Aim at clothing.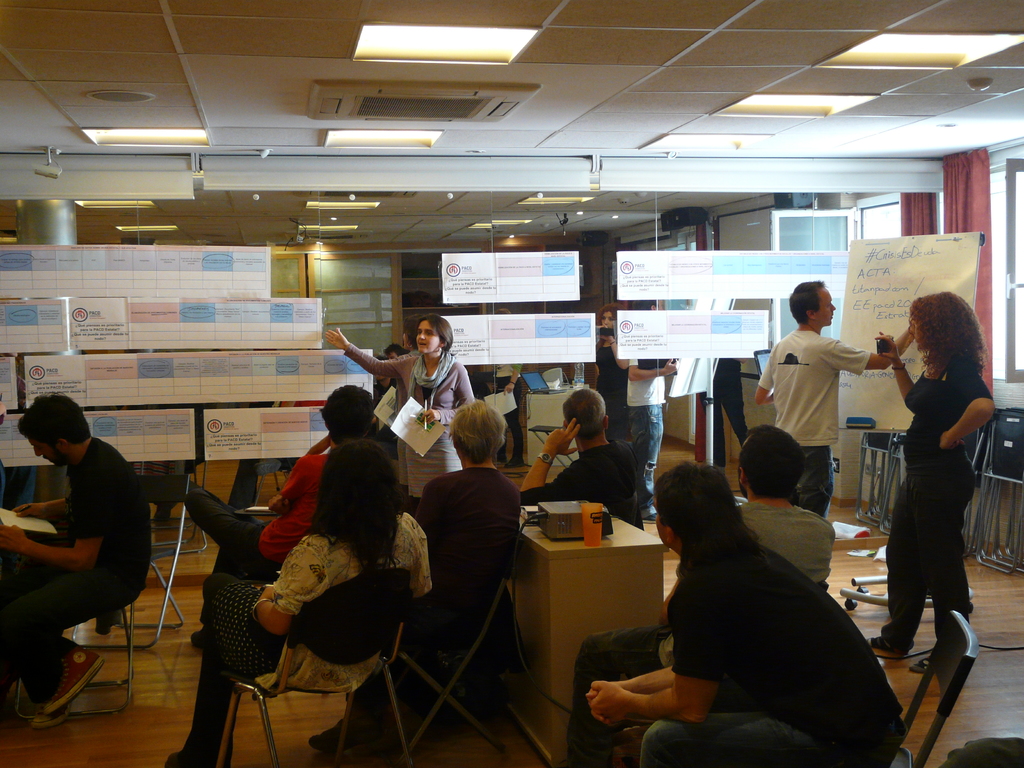
Aimed at {"left": 561, "top": 459, "right": 840, "bottom": 756}.
